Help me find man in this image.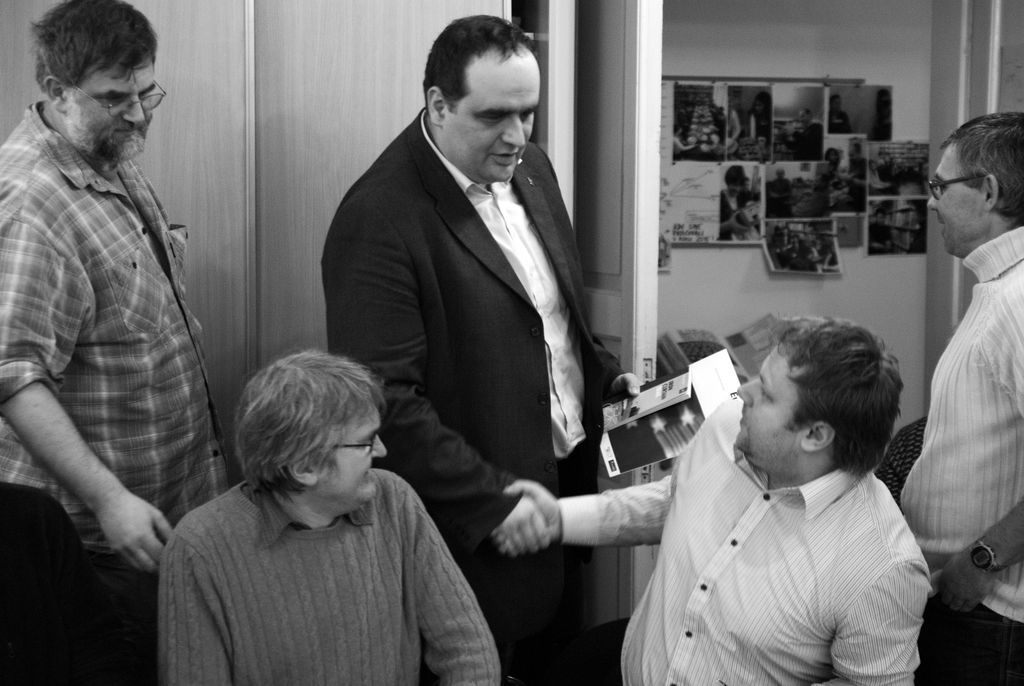
Found it: bbox=(0, 0, 237, 685).
